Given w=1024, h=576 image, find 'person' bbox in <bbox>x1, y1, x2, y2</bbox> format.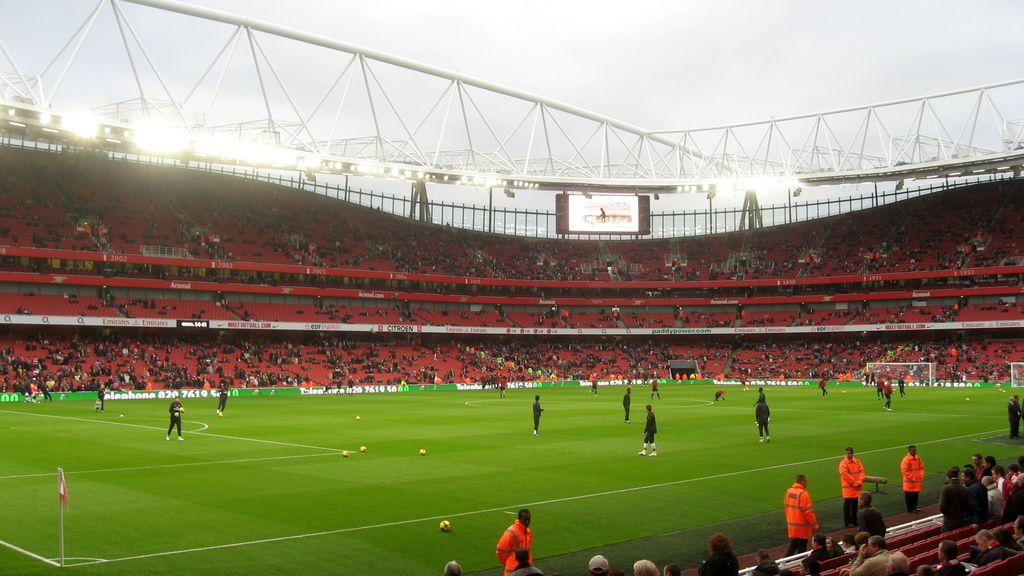
<bbox>884, 548, 911, 575</bbox>.
